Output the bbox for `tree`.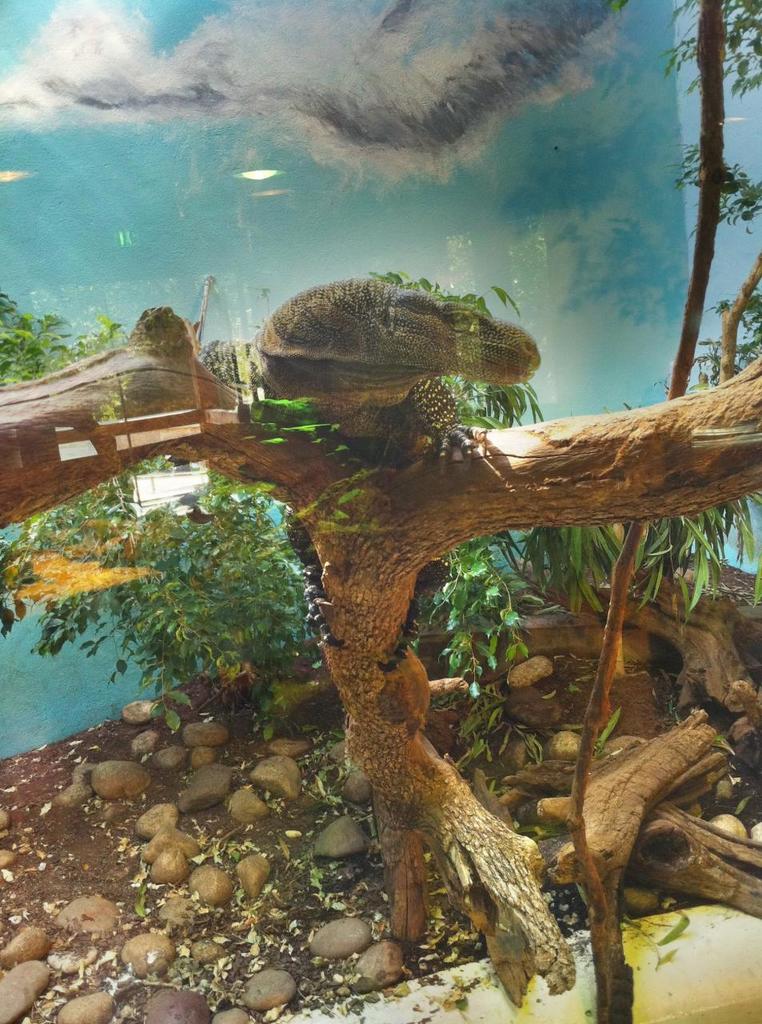
bbox=[0, 0, 761, 1002].
